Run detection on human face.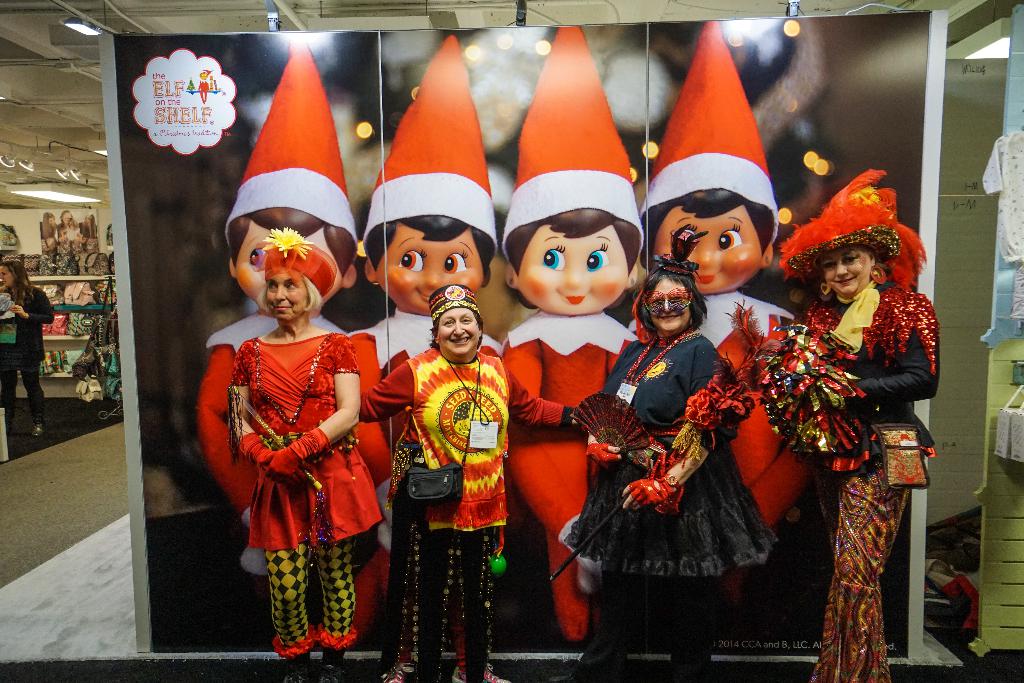
Result: 0:267:14:287.
